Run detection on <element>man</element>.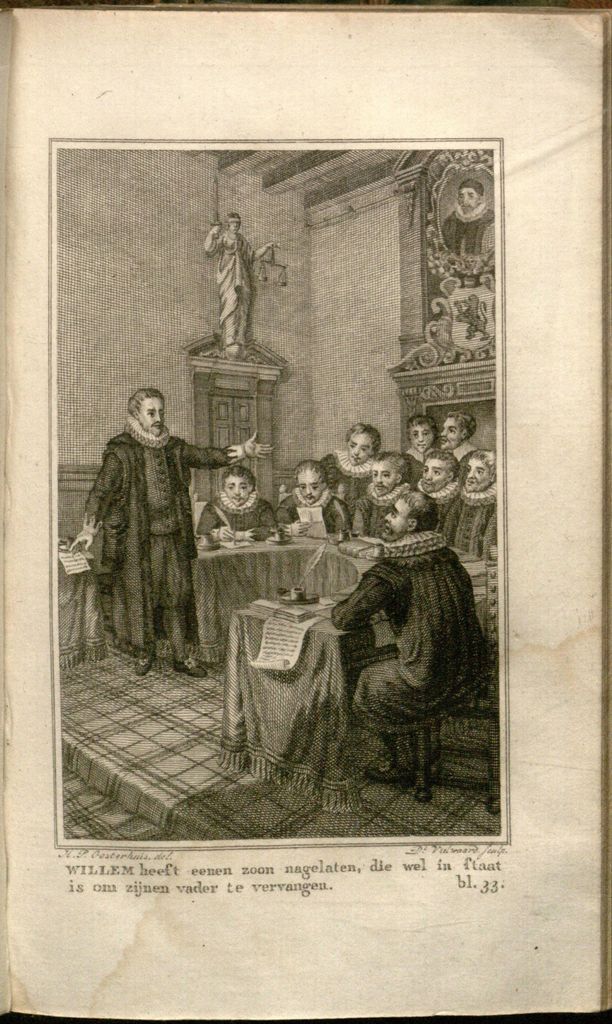
Result: bbox=[68, 385, 274, 685].
